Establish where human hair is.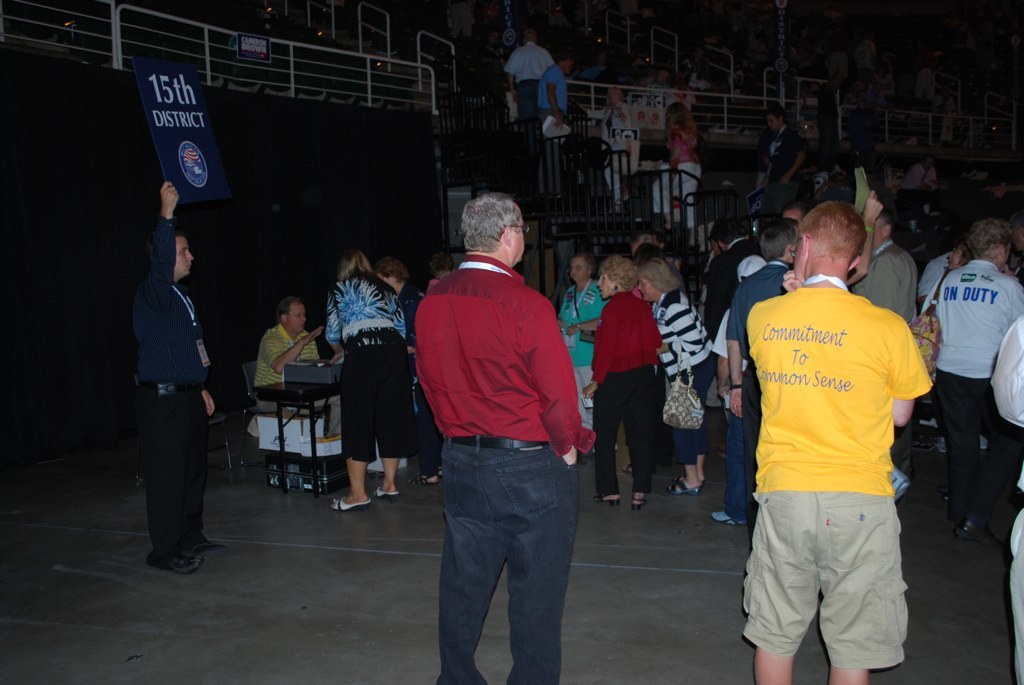
Established at box(374, 255, 409, 283).
